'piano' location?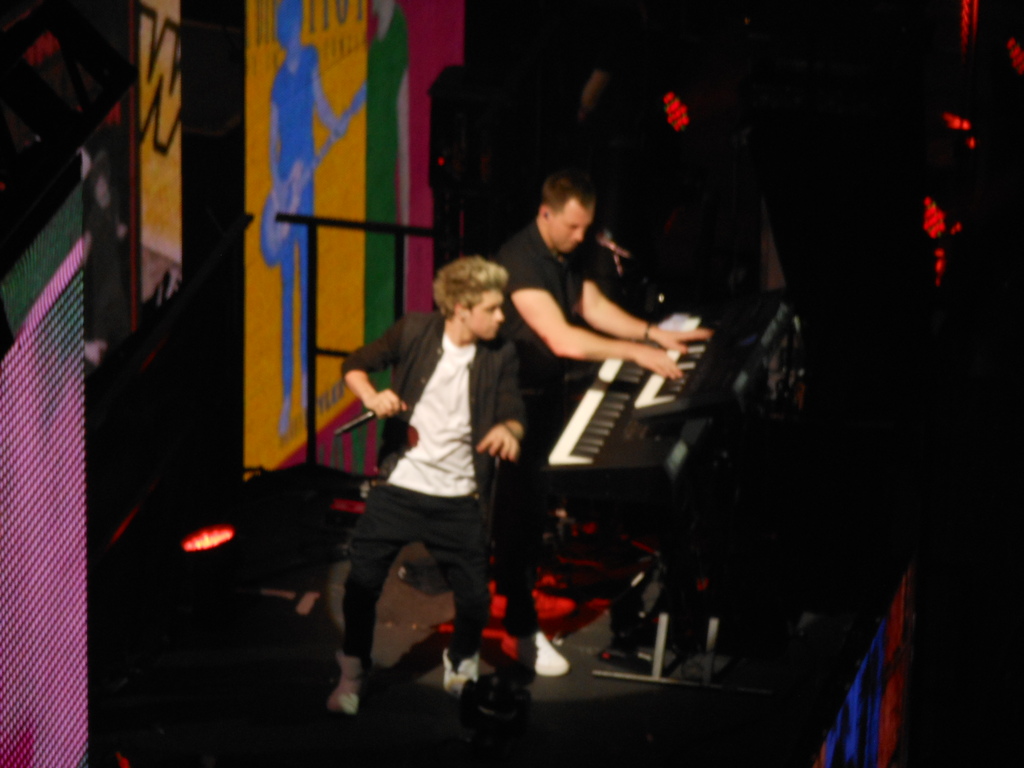
<region>511, 312, 752, 508</region>
